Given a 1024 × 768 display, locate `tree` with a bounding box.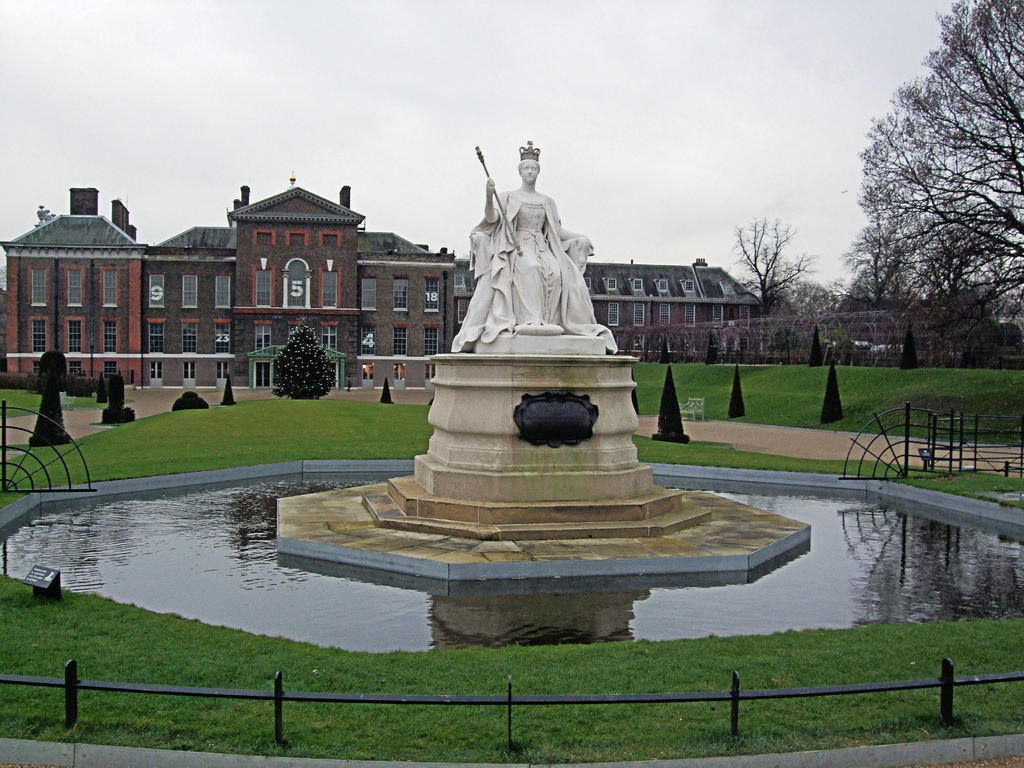
Located: [x1=808, y1=326, x2=823, y2=368].
